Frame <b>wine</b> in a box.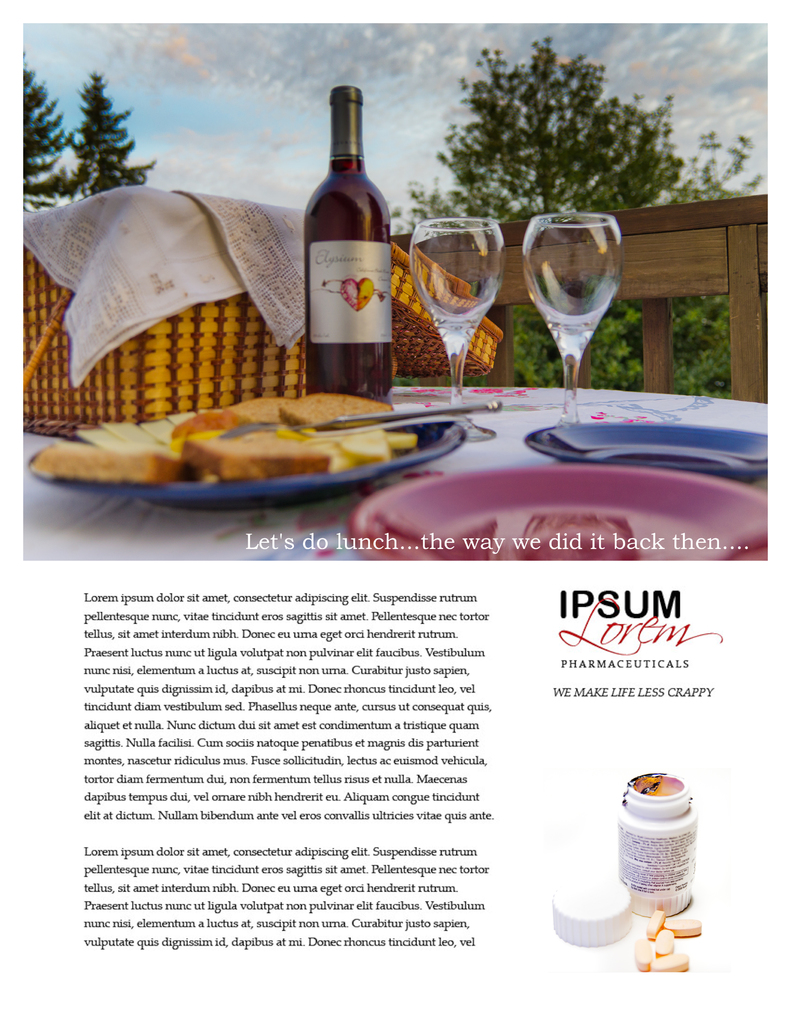
{"left": 298, "top": 84, "right": 394, "bottom": 406}.
